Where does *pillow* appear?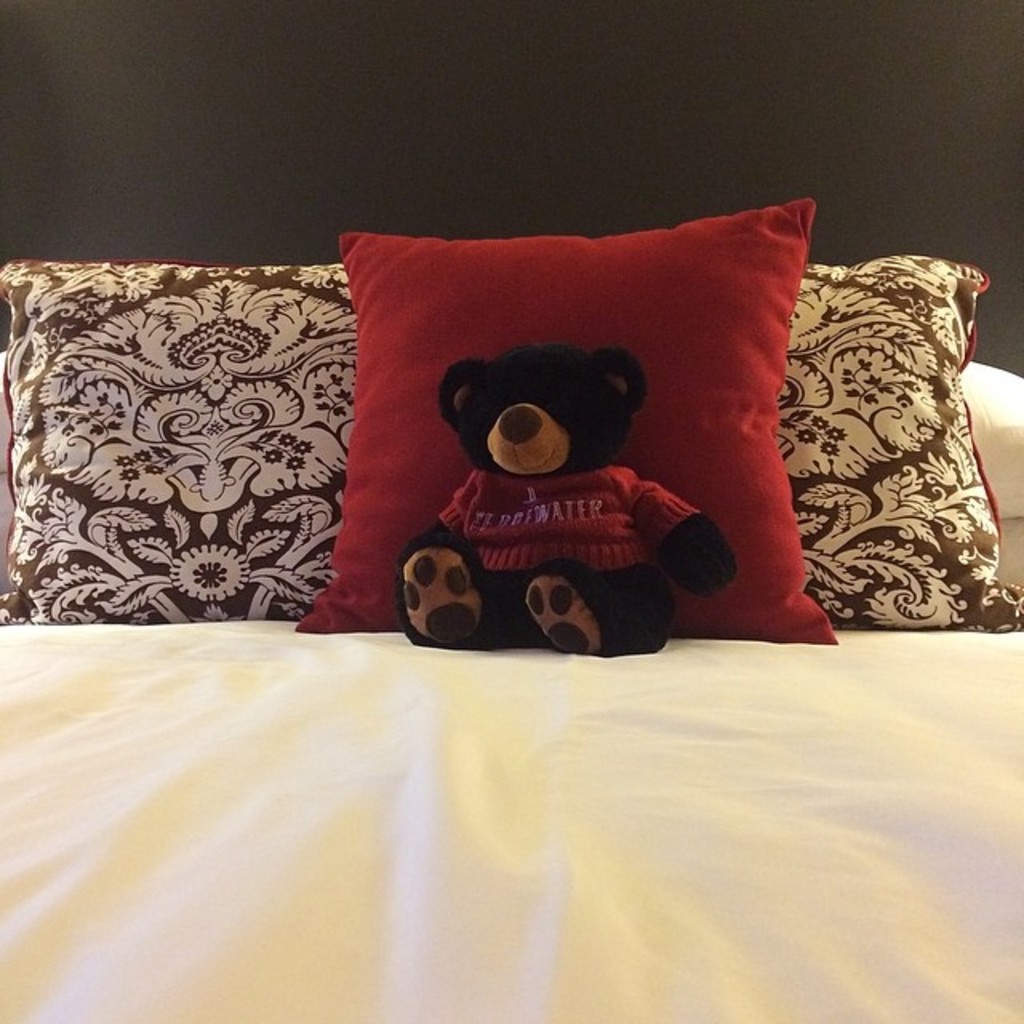
Appears at x1=293, y1=230, x2=832, y2=642.
